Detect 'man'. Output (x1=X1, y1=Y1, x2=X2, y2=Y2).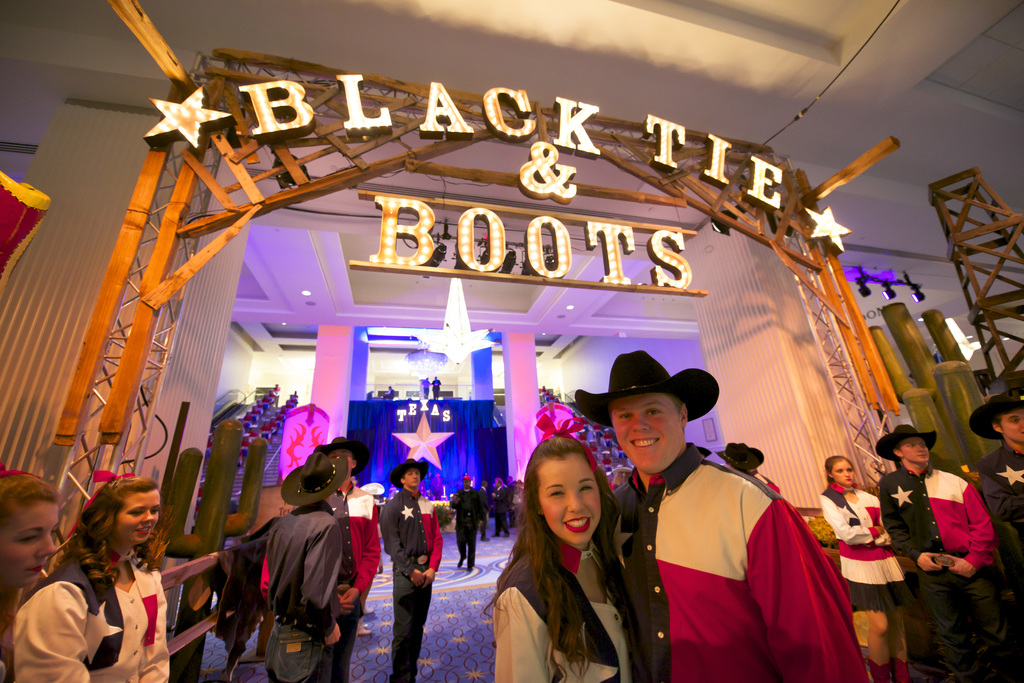
(x1=478, y1=478, x2=488, y2=542).
